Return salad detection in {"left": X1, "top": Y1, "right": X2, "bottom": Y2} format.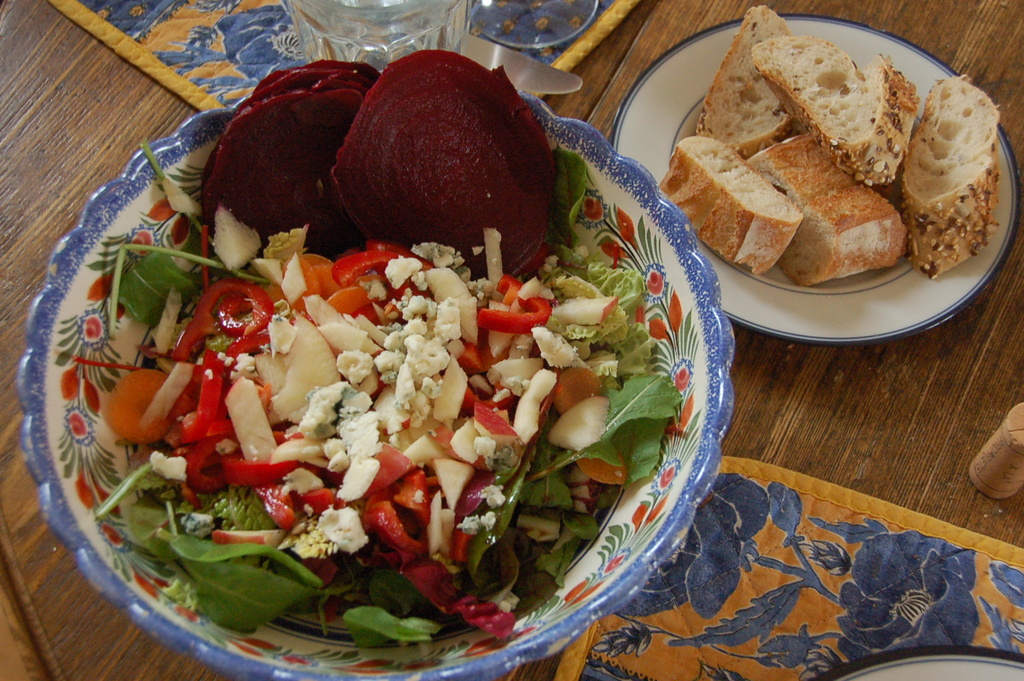
{"left": 57, "top": 48, "right": 722, "bottom": 663}.
